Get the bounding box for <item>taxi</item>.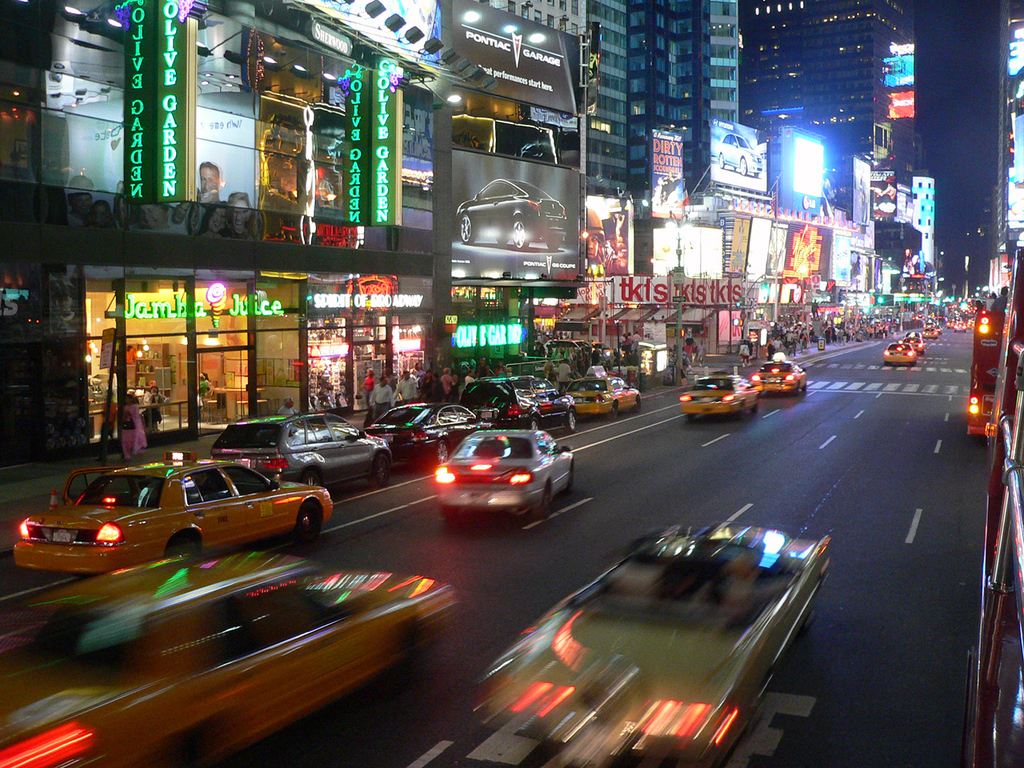
select_region(878, 341, 920, 369).
